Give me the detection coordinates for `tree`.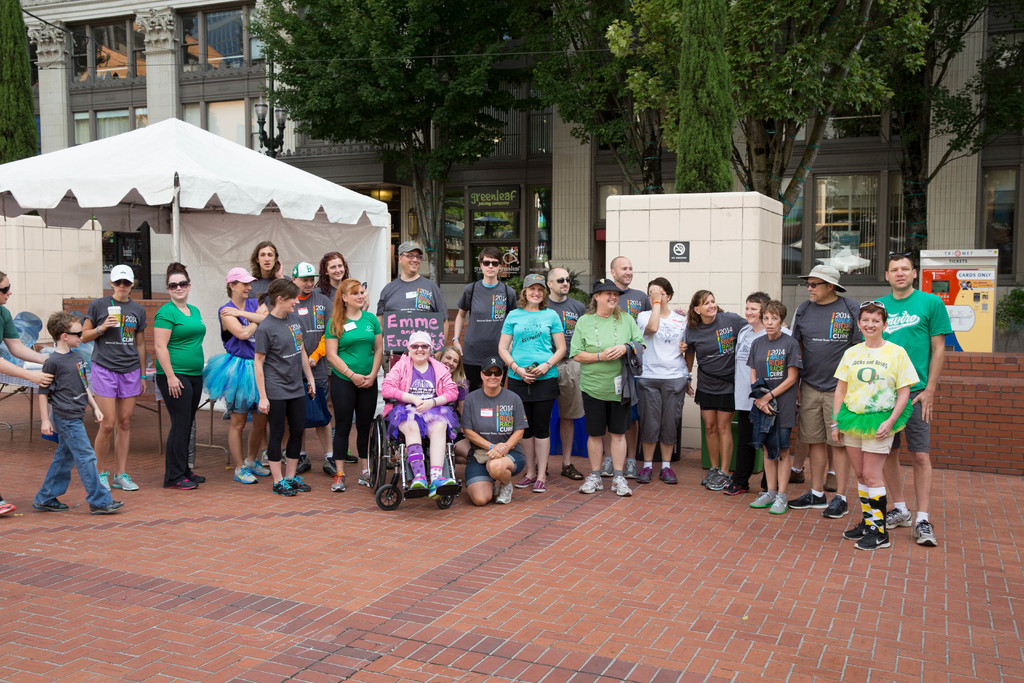
<bbox>255, 0, 534, 282</bbox>.
